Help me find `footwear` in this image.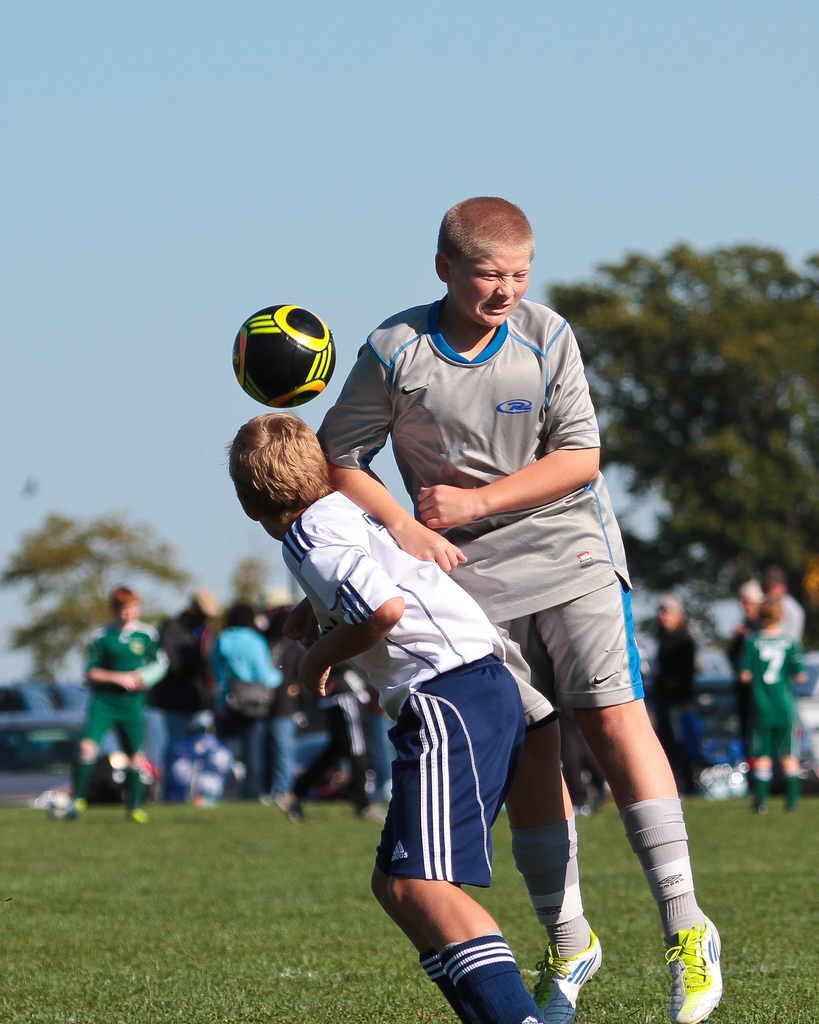
Found it: 537 929 600 1023.
